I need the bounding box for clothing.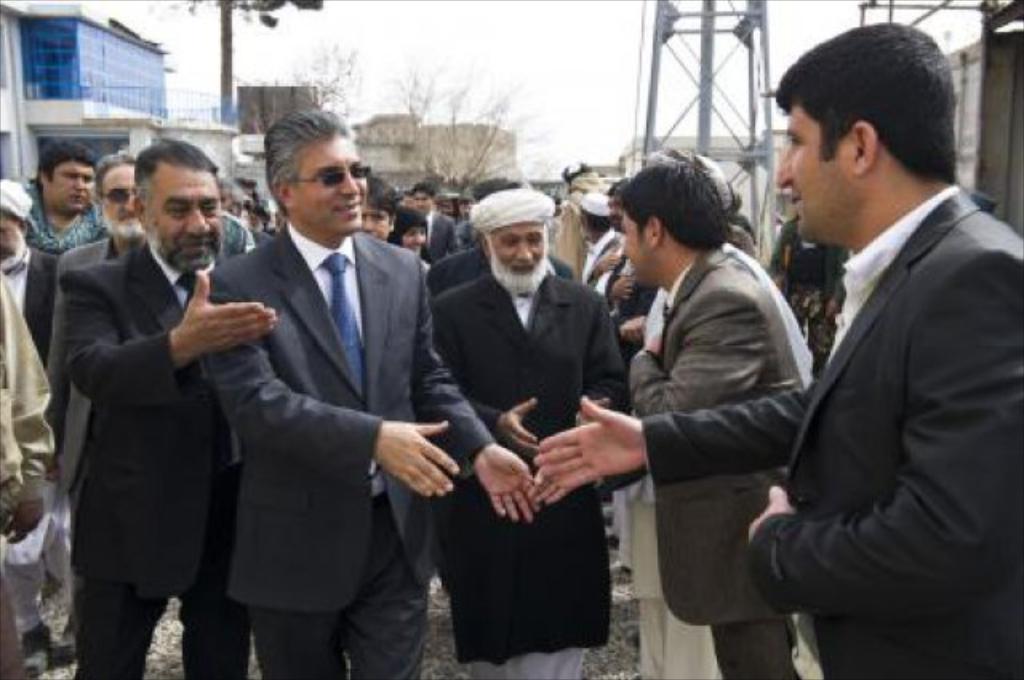
Here it is: [0,238,59,368].
